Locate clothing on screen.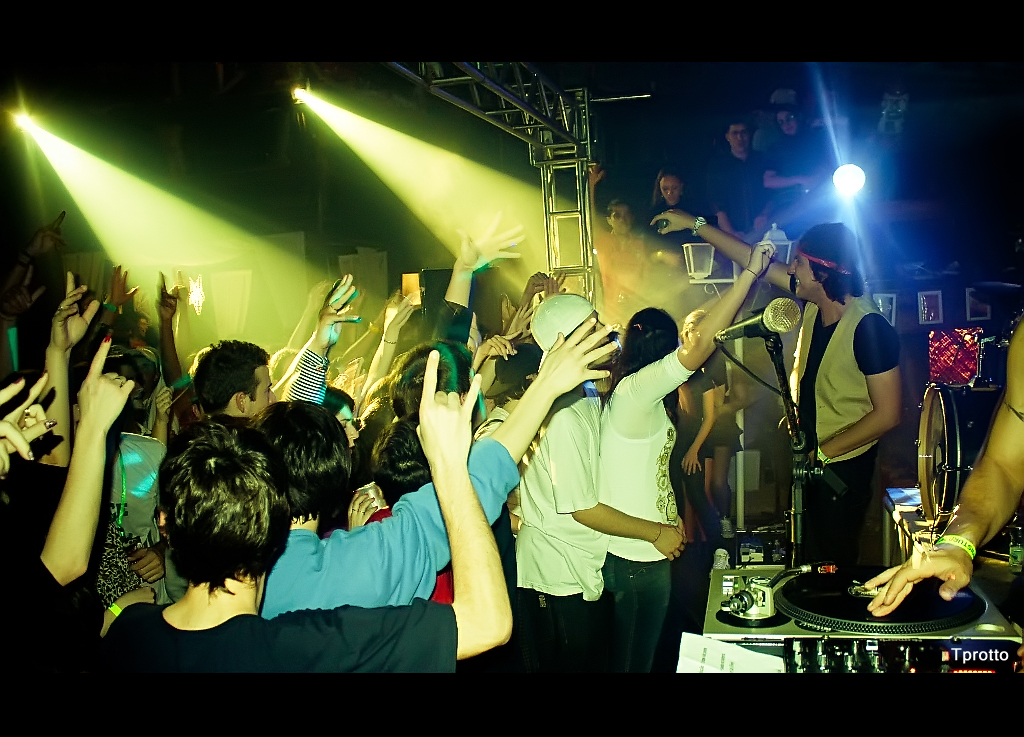
On screen at {"left": 14, "top": 456, "right": 65, "bottom": 553}.
